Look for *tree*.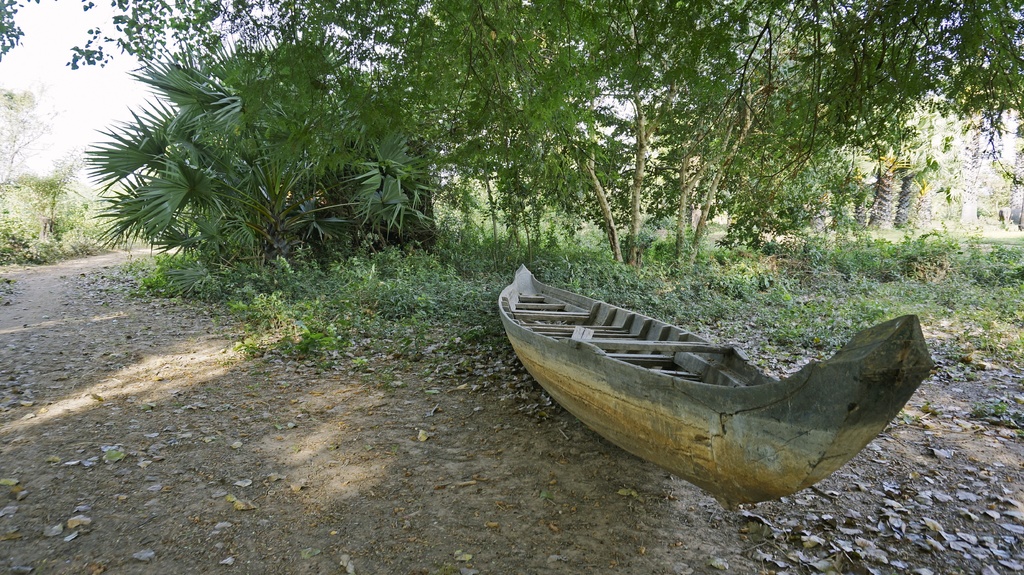
Found: crop(0, 0, 40, 57).
